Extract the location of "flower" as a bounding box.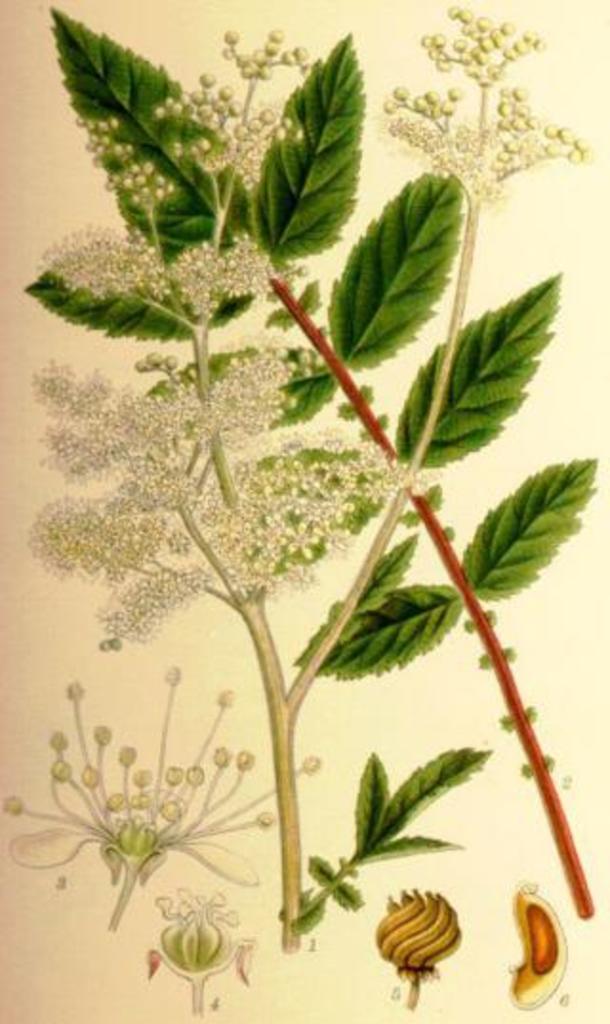
region(0, 656, 318, 894).
